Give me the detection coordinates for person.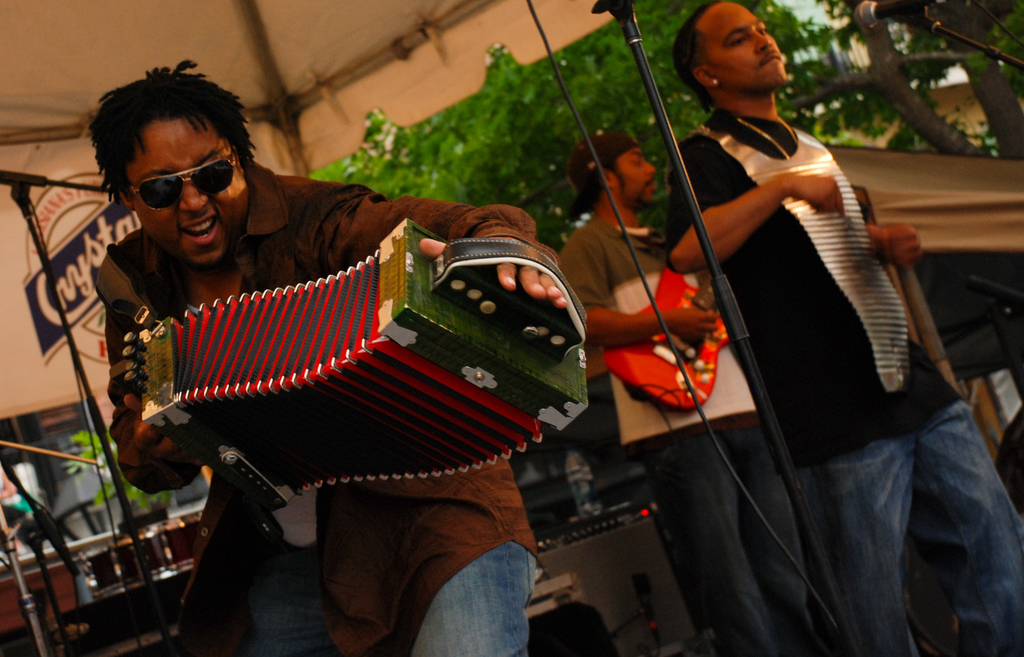
box=[557, 129, 828, 654].
